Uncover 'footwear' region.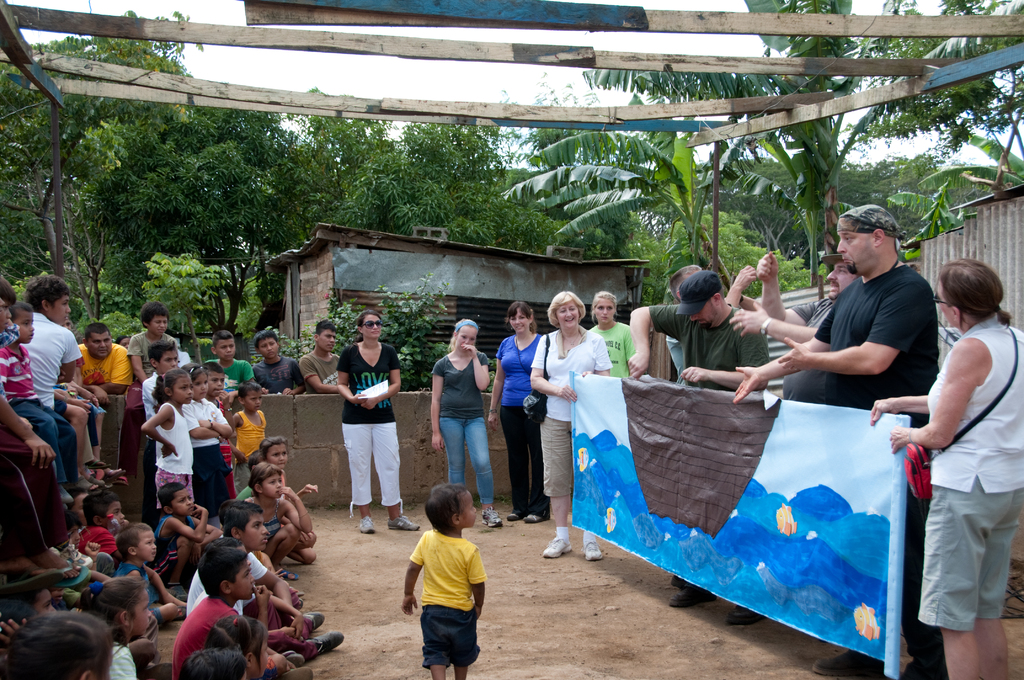
Uncovered: <region>727, 602, 768, 628</region>.
